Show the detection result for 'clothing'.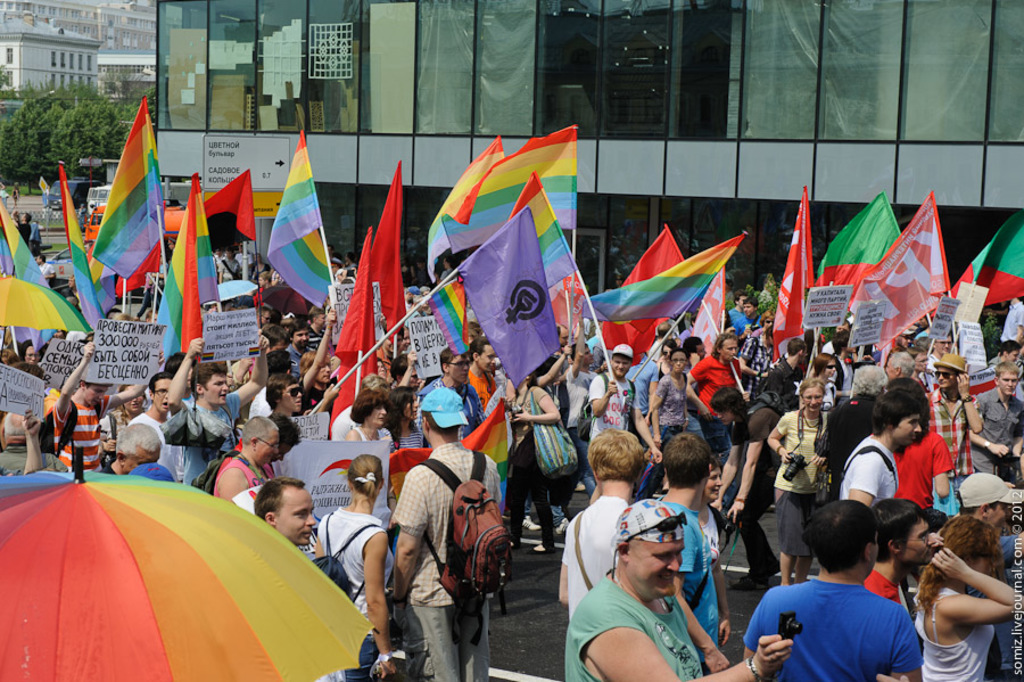
pyautogui.locateOnScreen(752, 565, 931, 673).
